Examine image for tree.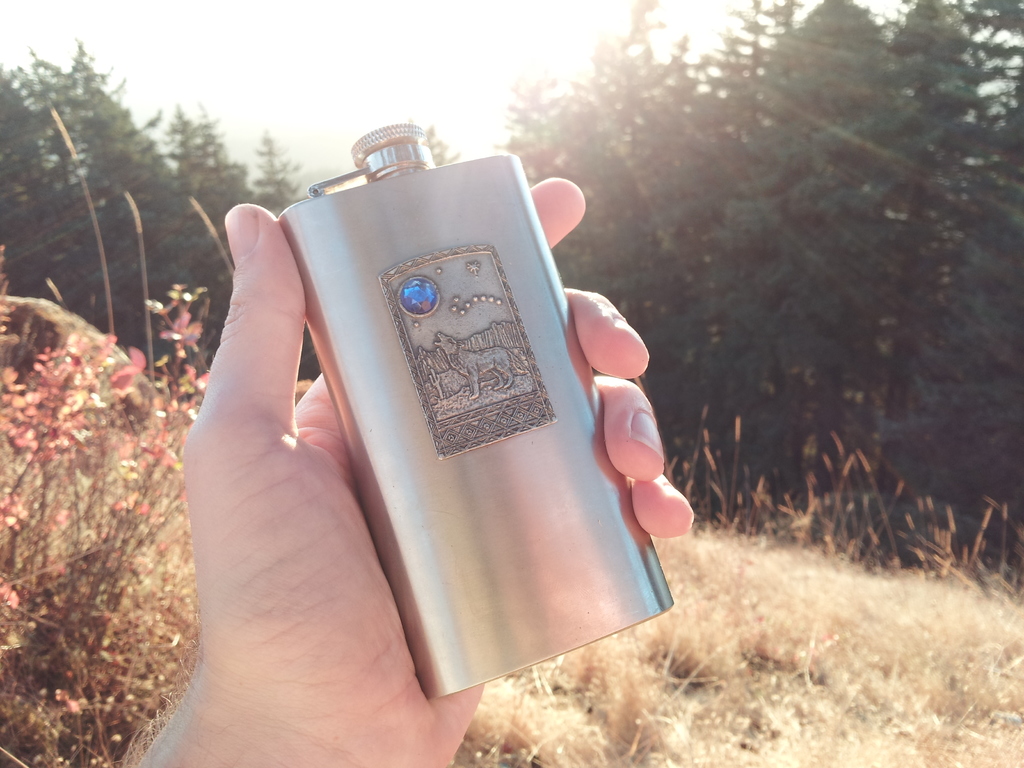
Examination result: <bbox>493, 0, 1023, 572</bbox>.
